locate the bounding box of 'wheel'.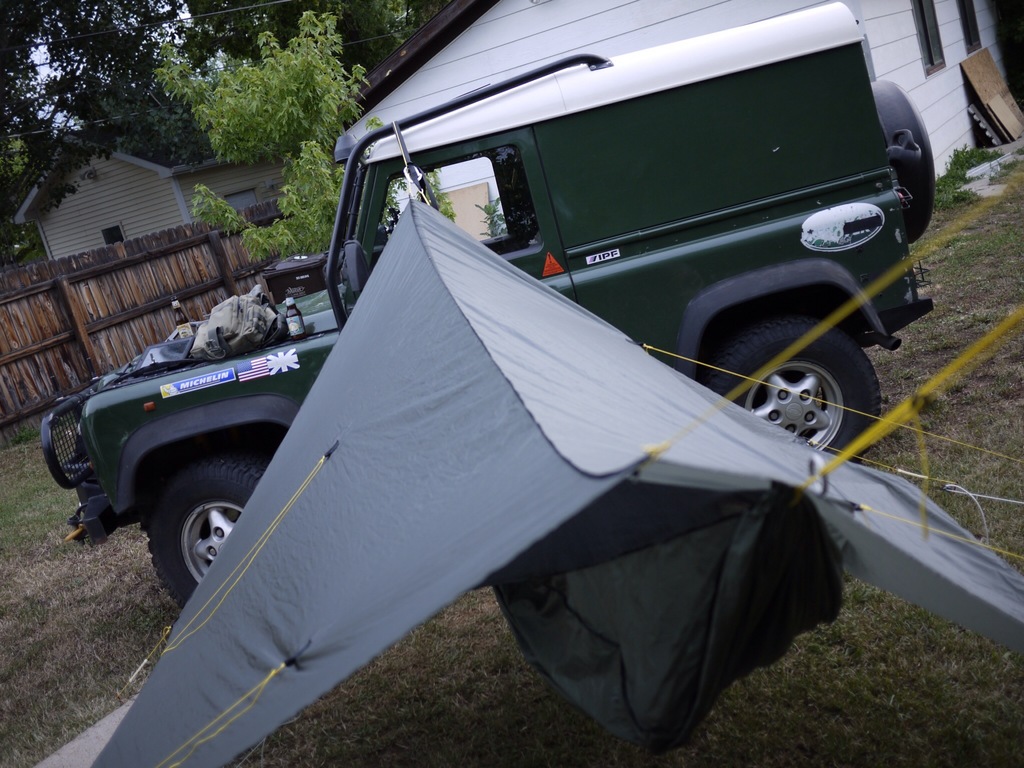
Bounding box: [703,318,881,467].
